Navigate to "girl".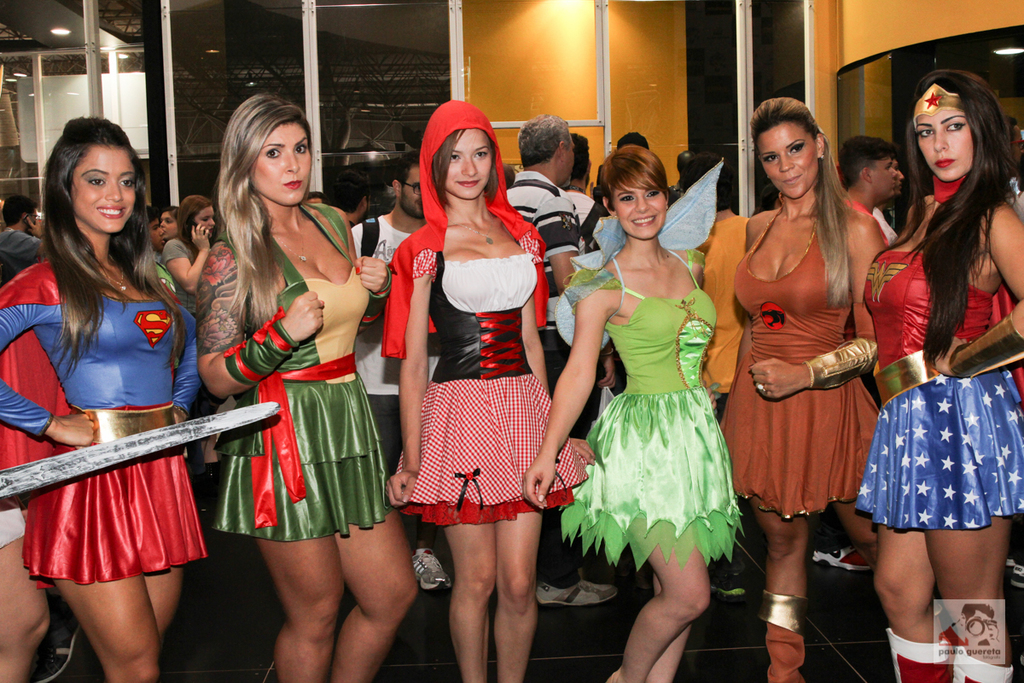
Navigation target: {"x1": 196, "y1": 96, "x2": 420, "y2": 682}.
